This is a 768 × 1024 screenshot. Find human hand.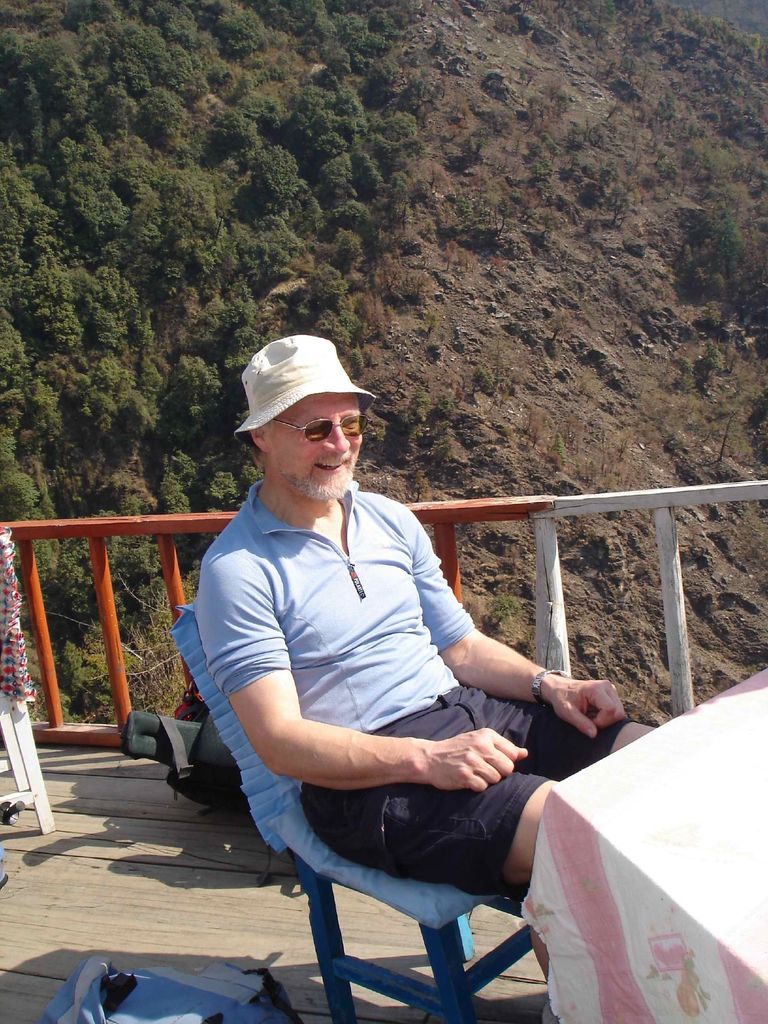
Bounding box: [420,731,528,805].
